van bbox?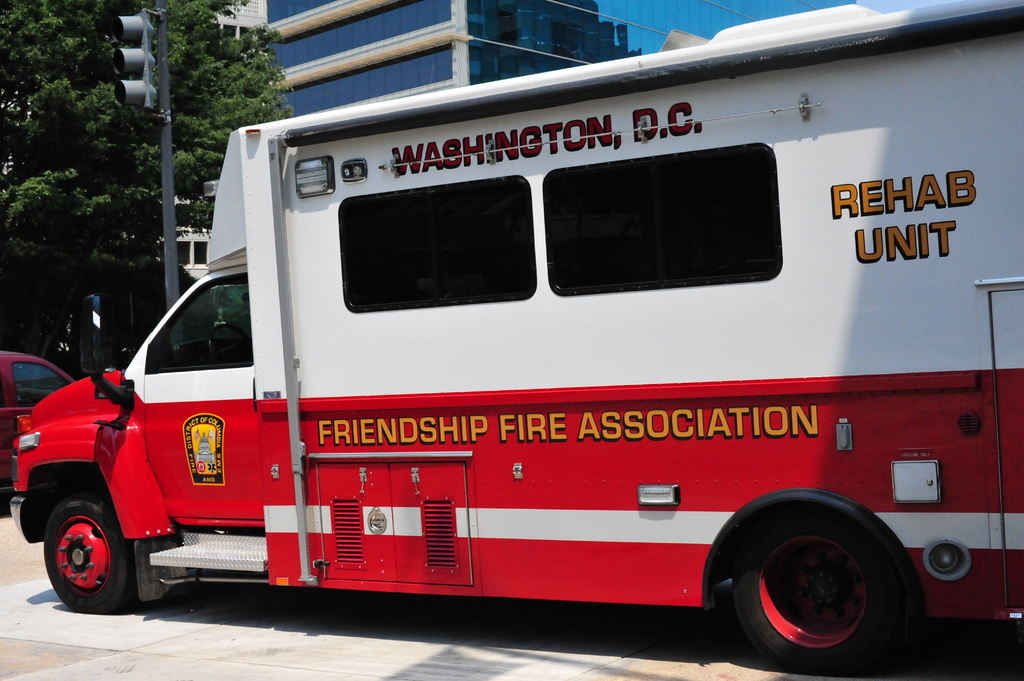
8, 0, 1023, 674
